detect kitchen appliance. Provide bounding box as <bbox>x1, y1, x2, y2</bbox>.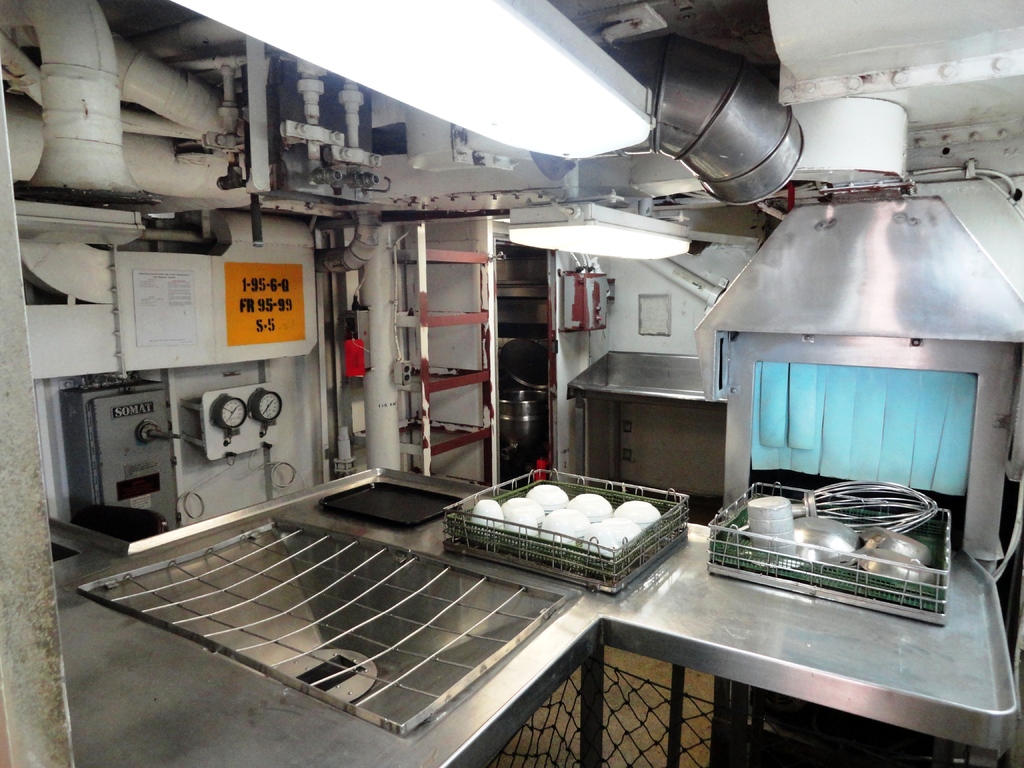
<bbox>746, 494, 797, 568</bbox>.
